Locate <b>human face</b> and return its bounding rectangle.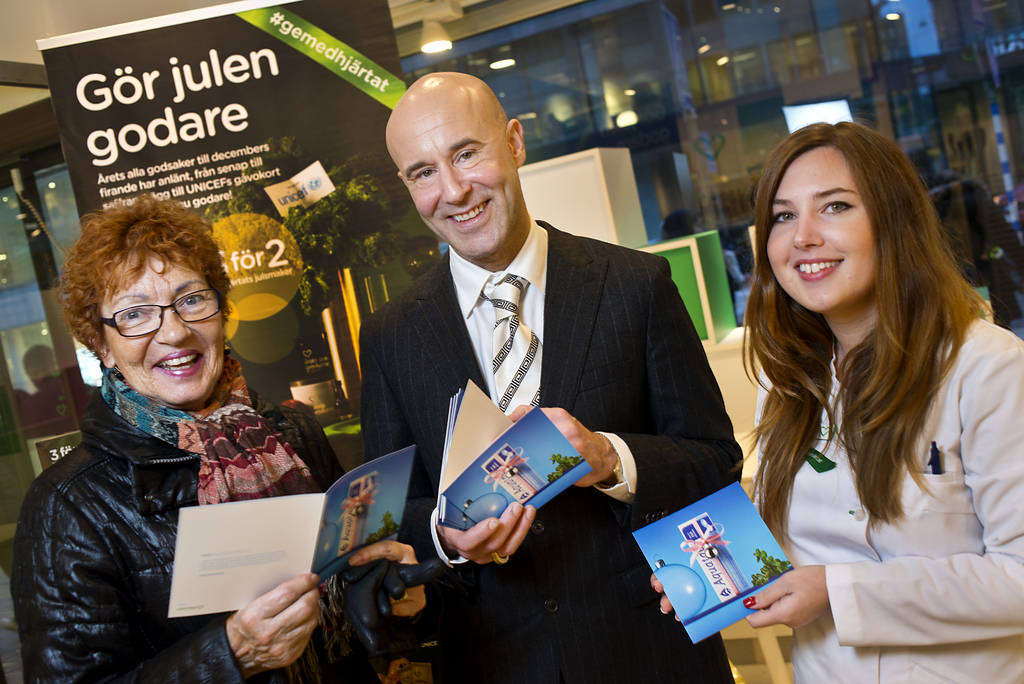
(102,259,225,399).
